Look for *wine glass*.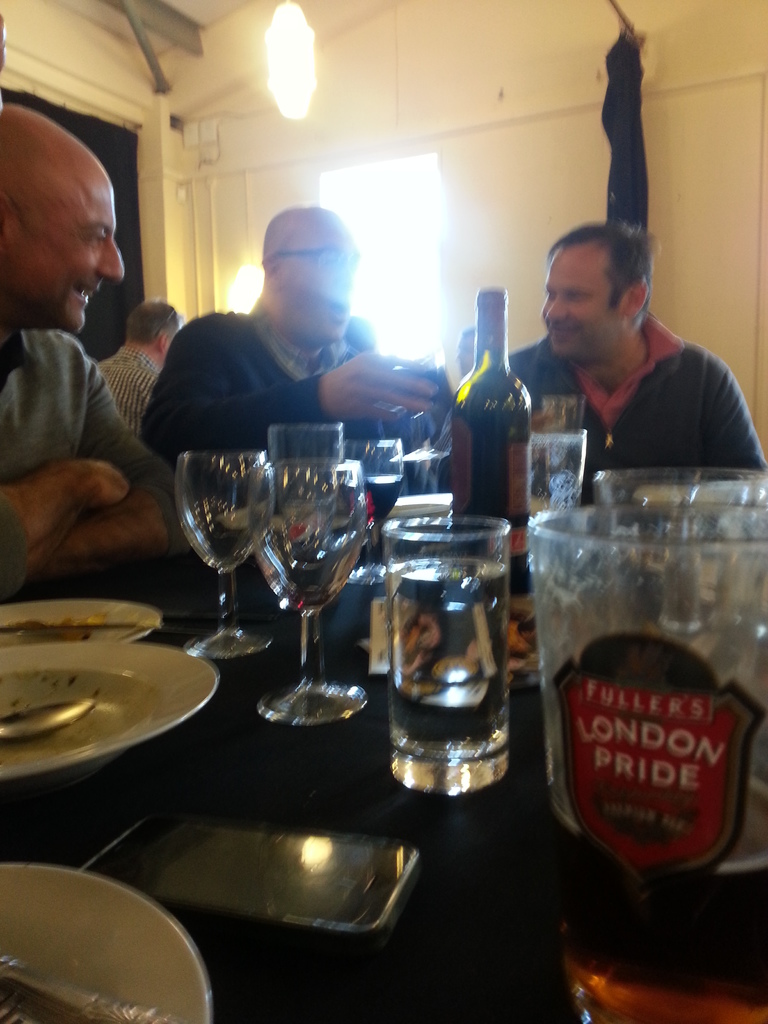
Found: rect(256, 461, 368, 713).
